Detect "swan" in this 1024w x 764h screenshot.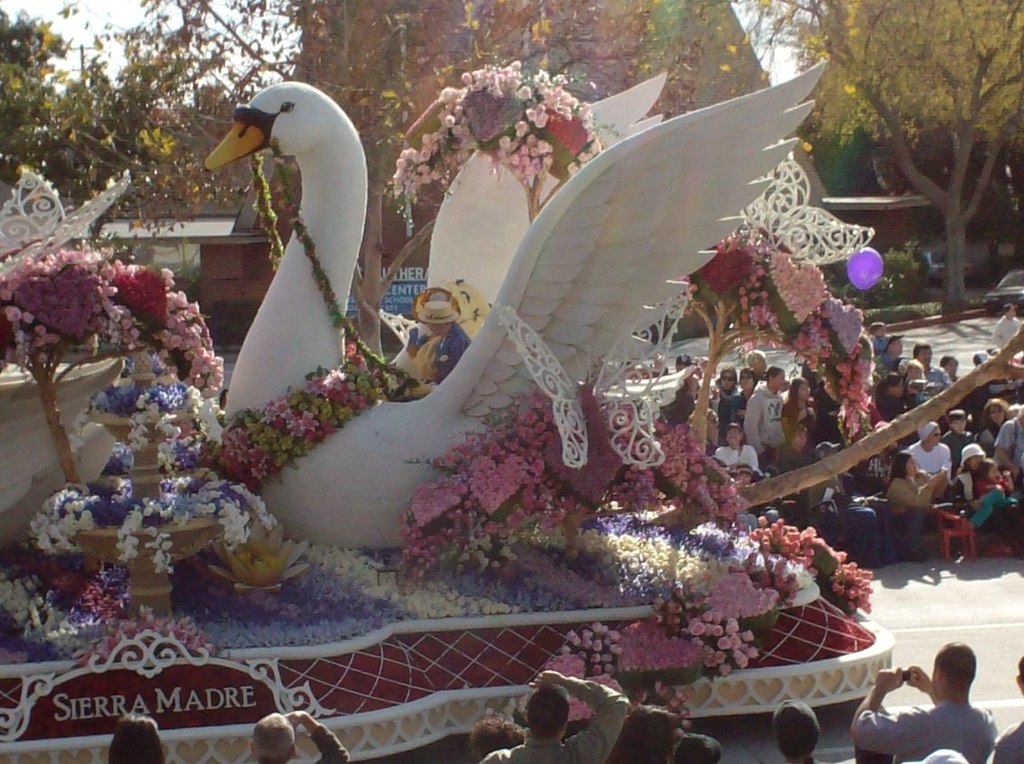
Detection: bbox(191, 53, 831, 545).
